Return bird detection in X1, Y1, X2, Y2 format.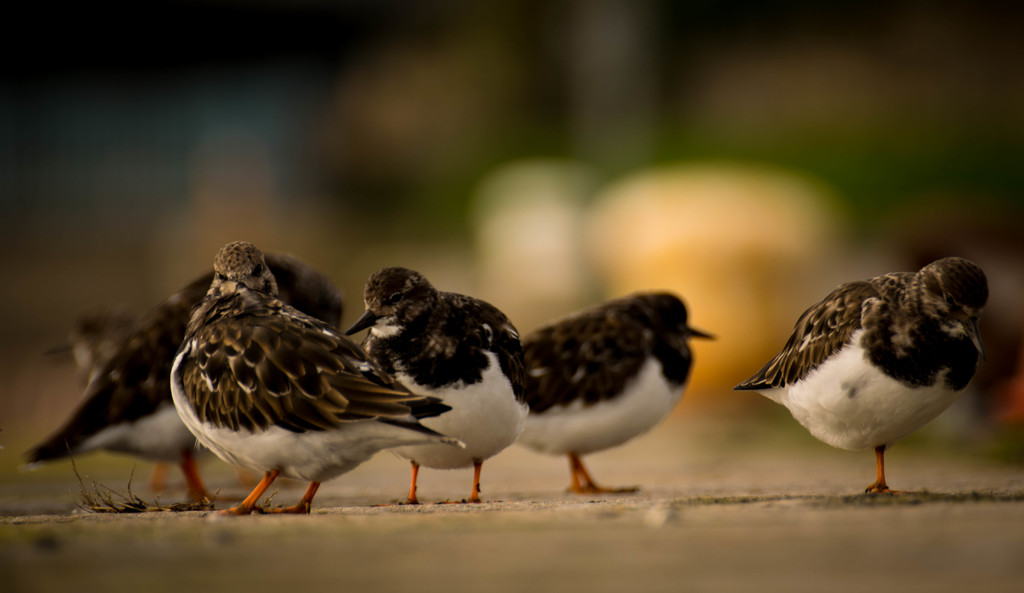
38, 300, 140, 391.
